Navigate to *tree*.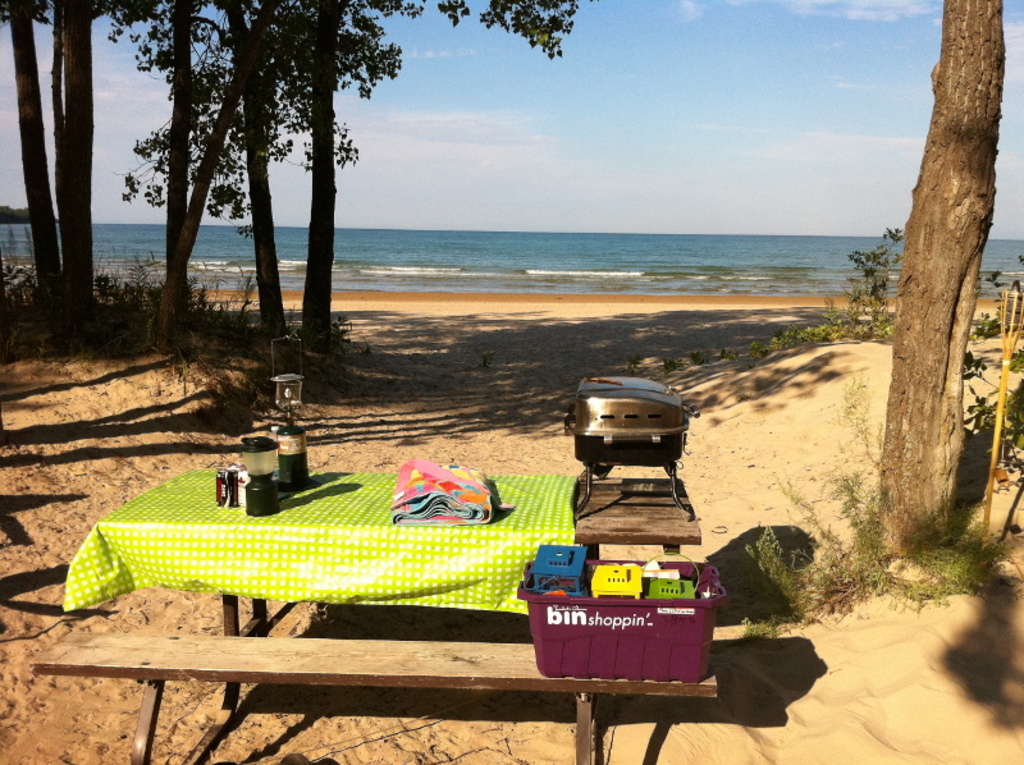
Navigation target: bbox=[872, 0, 1007, 559].
